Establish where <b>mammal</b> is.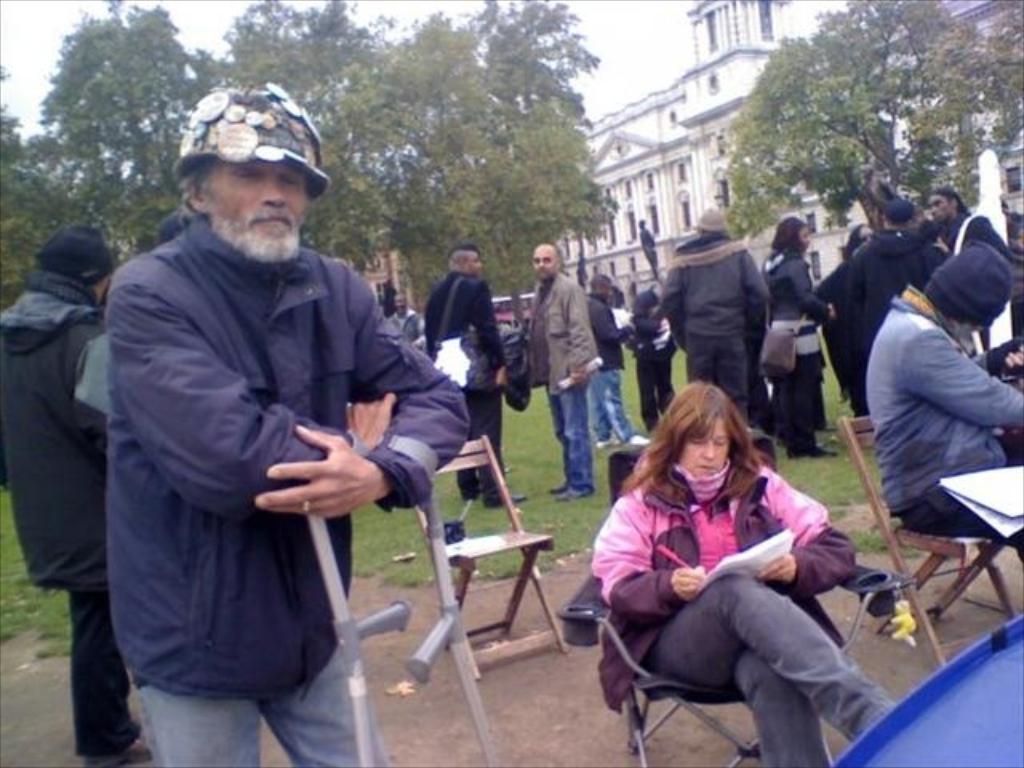
Established at 94/85/469/766.
